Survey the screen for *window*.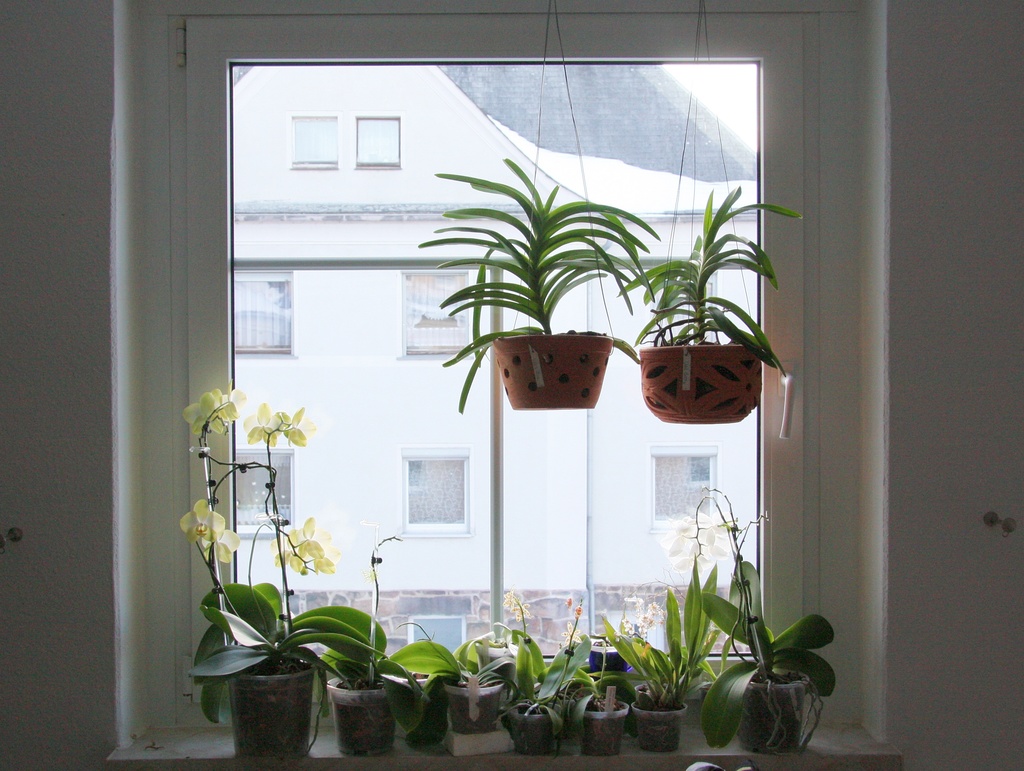
Survey found: (407, 455, 471, 534).
